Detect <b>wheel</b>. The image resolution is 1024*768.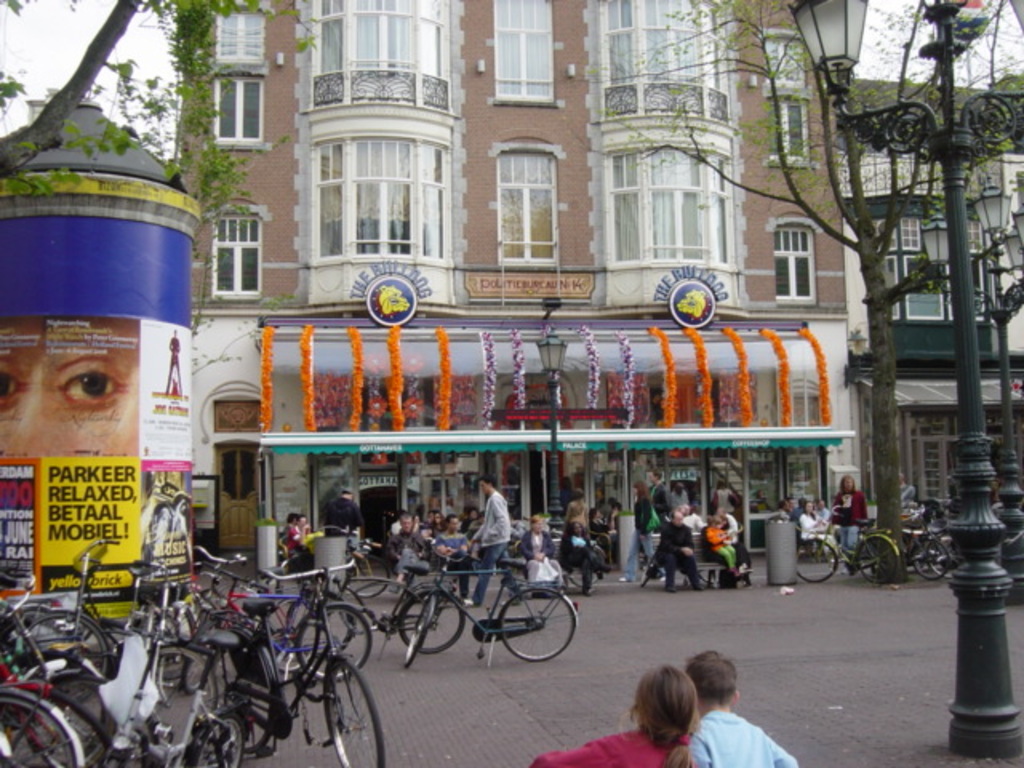
176 616 227 698.
